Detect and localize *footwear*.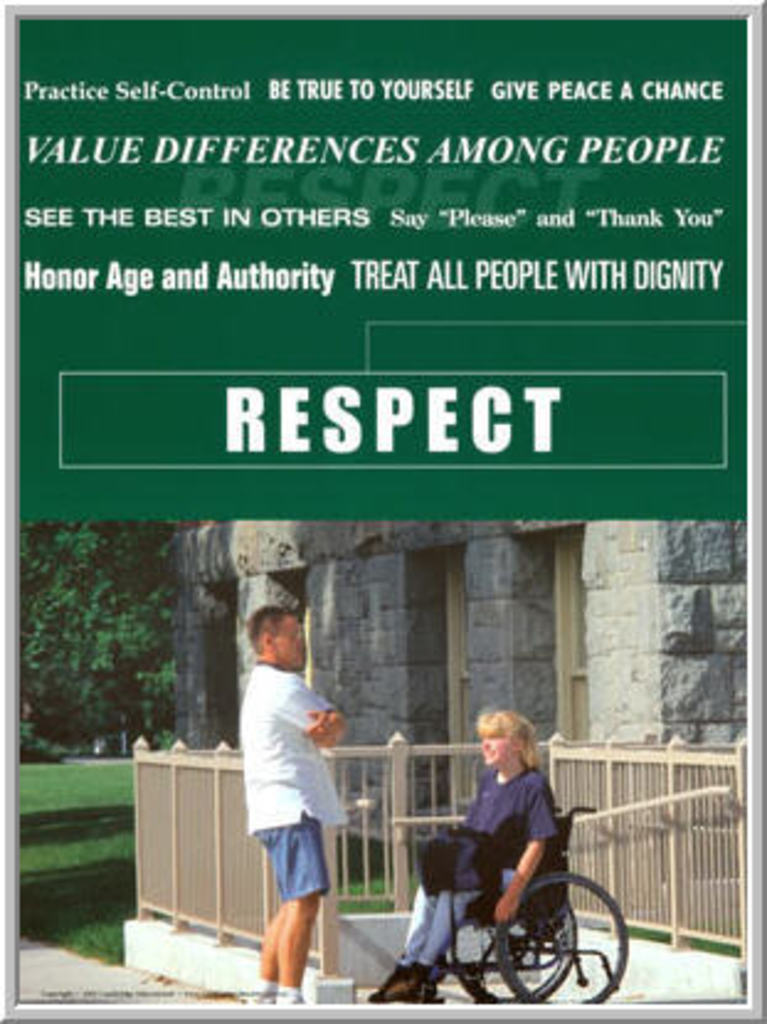
Localized at x1=377, y1=972, x2=437, y2=1004.
